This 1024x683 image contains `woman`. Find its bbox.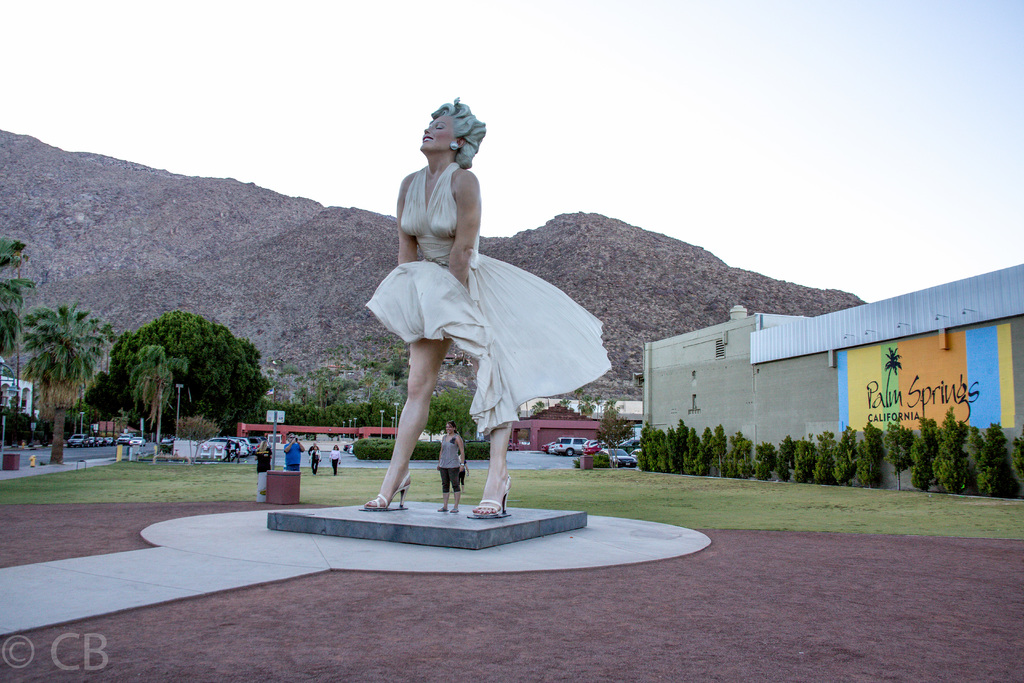
bbox(221, 440, 232, 463).
